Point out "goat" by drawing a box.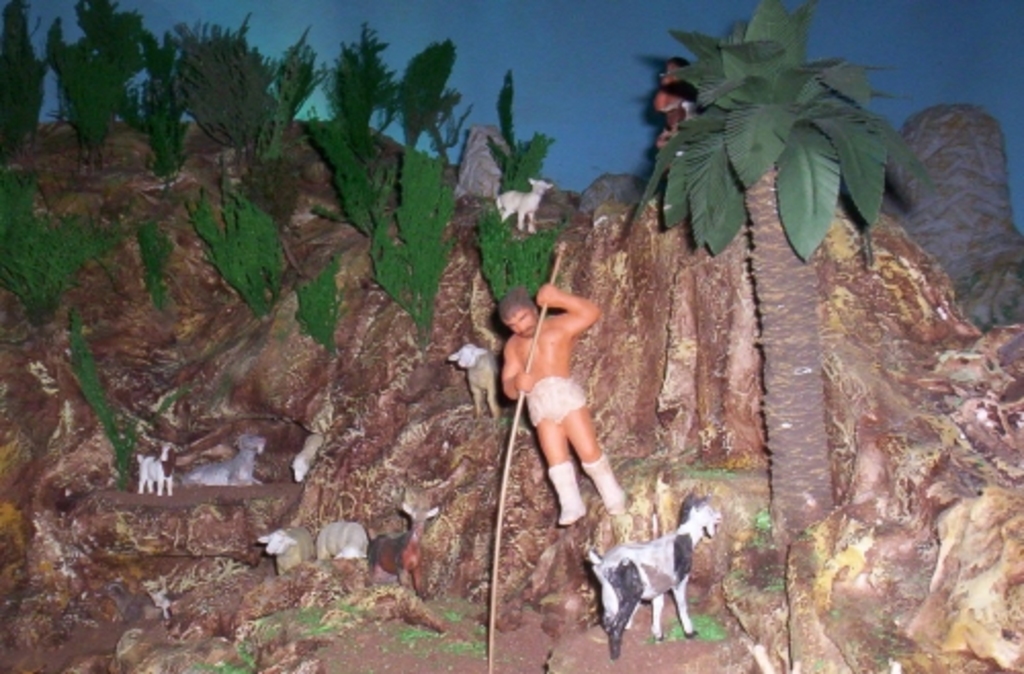
BBox(594, 494, 727, 662).
